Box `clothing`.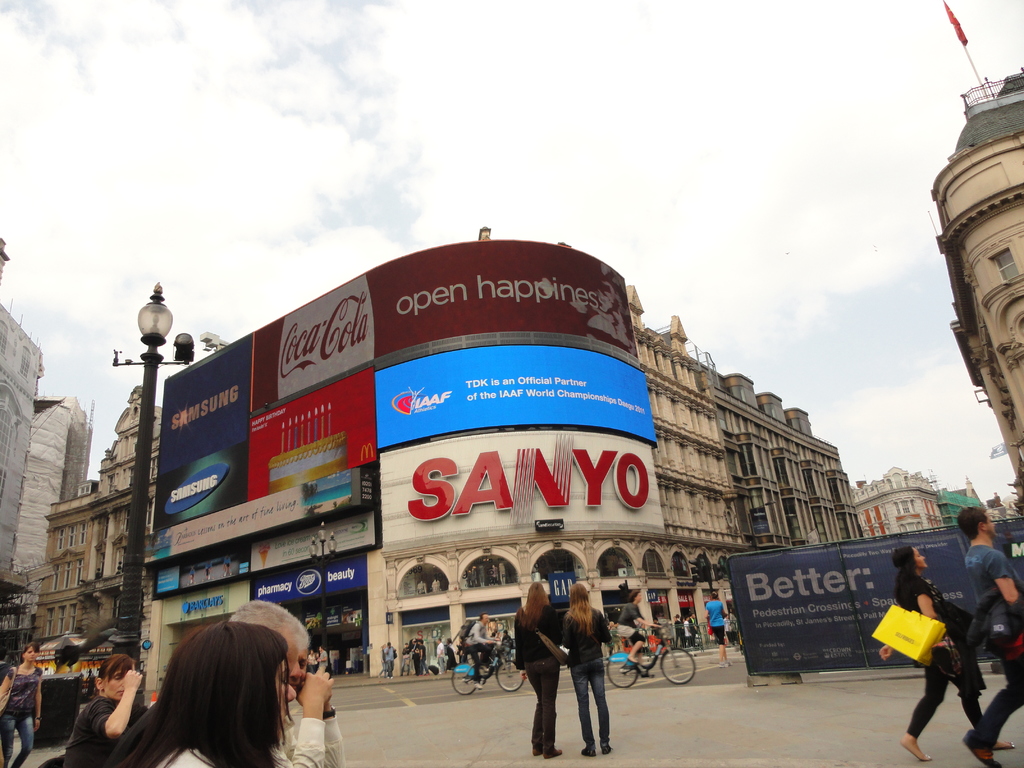
(x1=561, y1=611, x2=609, y2=751).
